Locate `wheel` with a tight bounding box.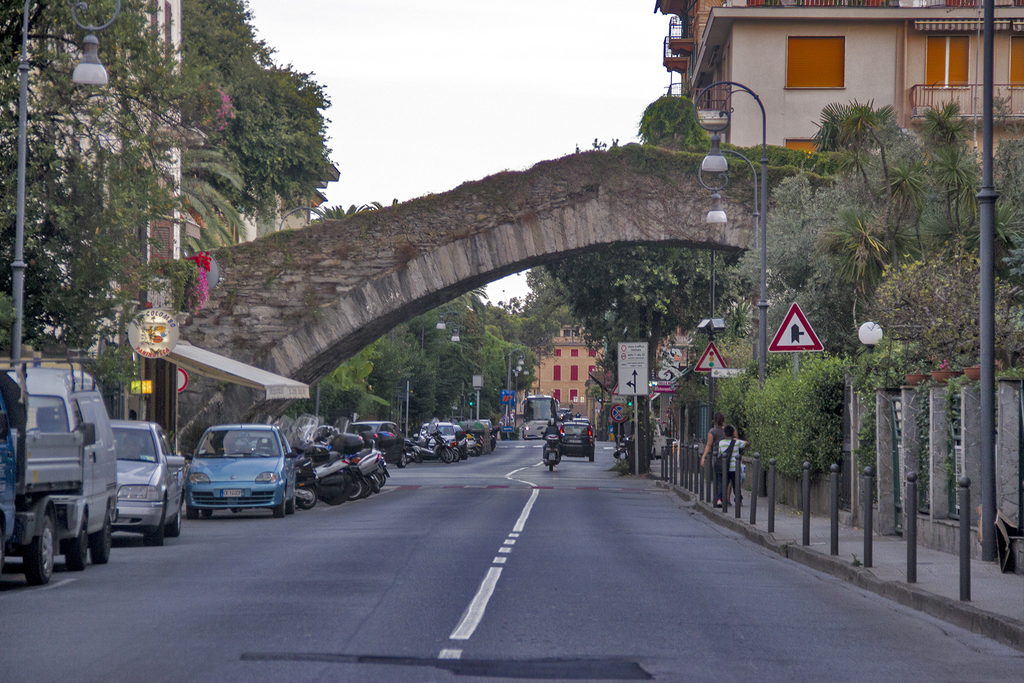
box=[548, 463, 556, 470].
